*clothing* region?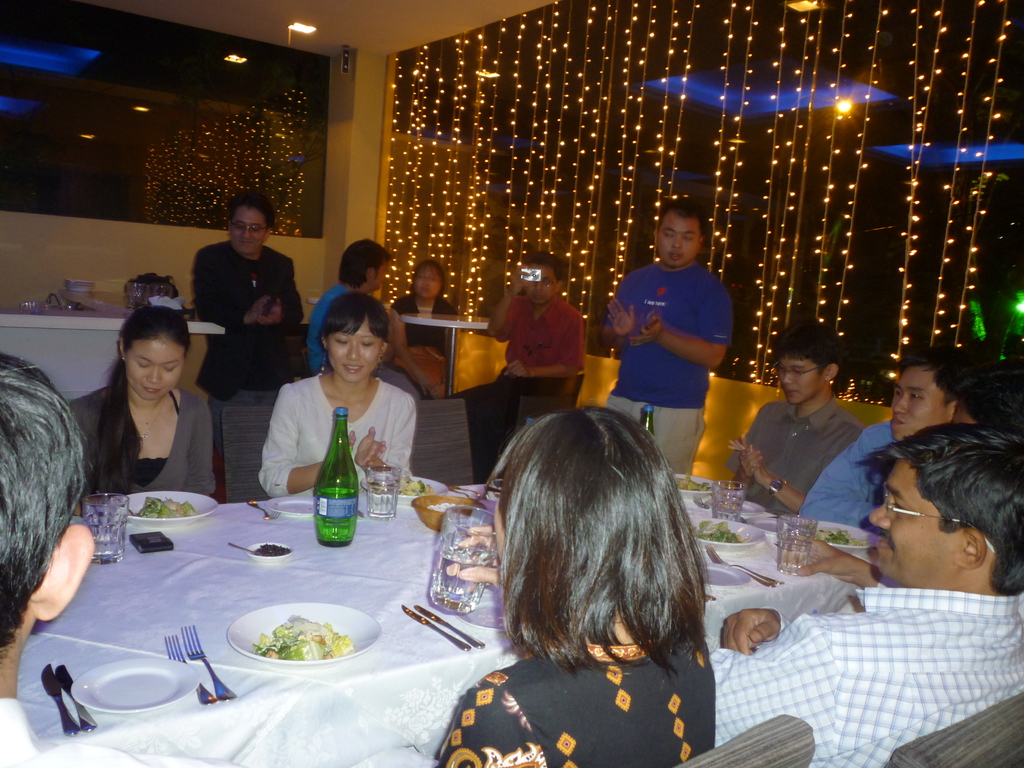
BBox(395, 299, 465, 344)
